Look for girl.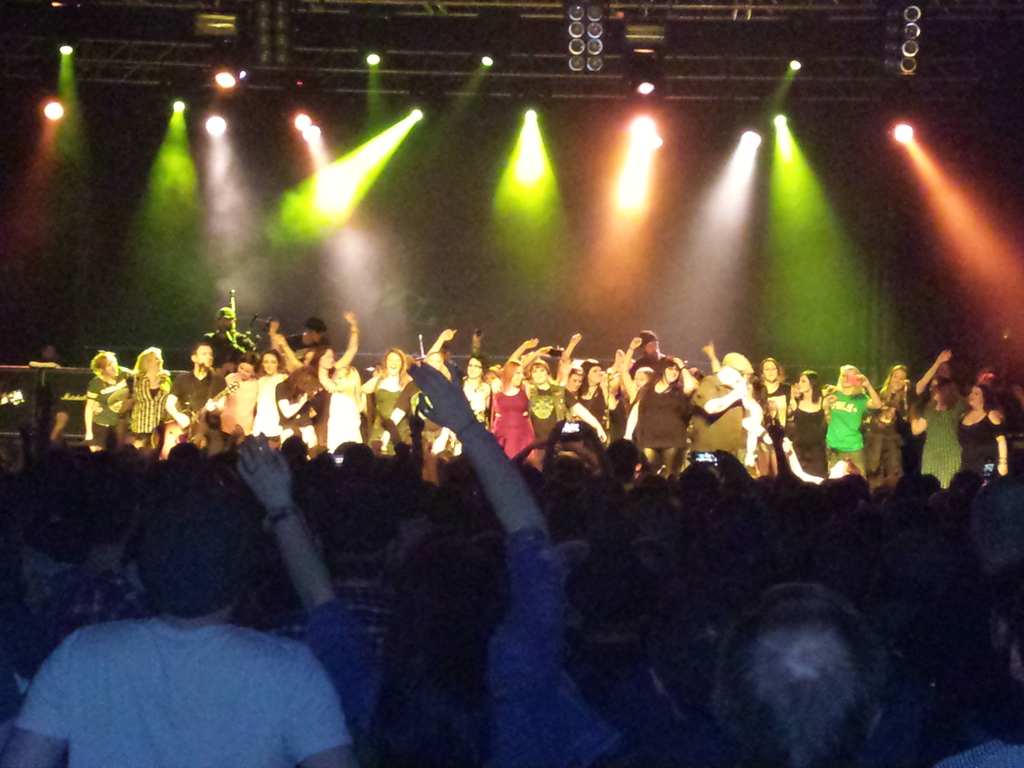
Found: 489 358 539 456.
